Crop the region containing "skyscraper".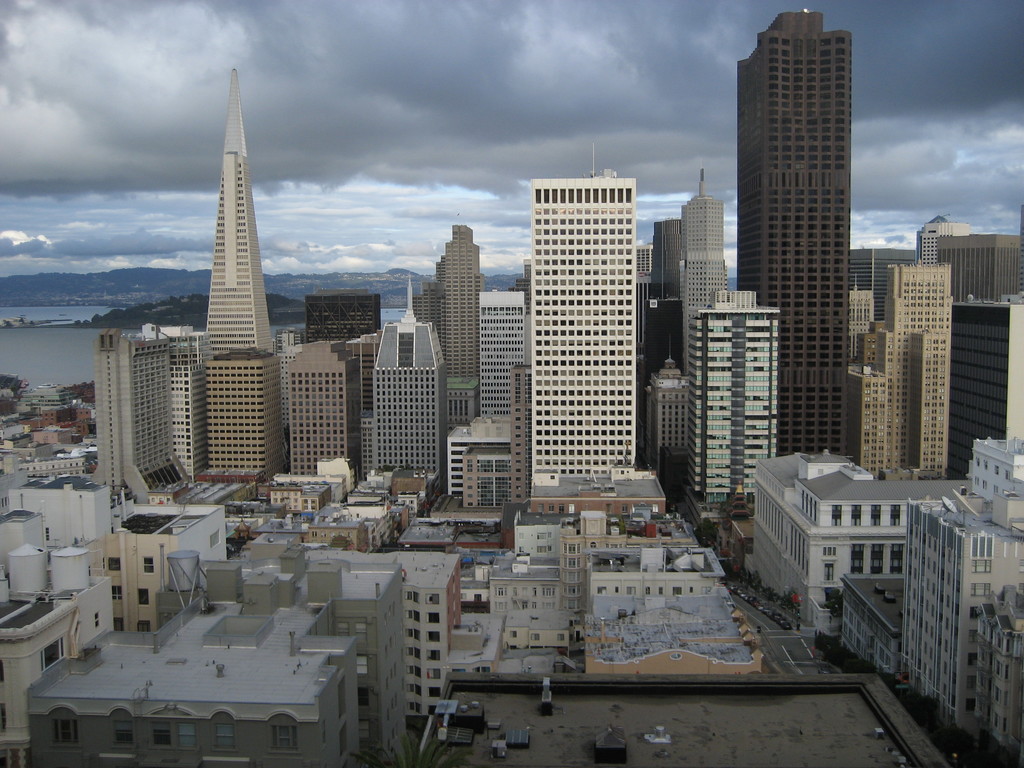
Crop region: crop(506, 134, 671, 509).
